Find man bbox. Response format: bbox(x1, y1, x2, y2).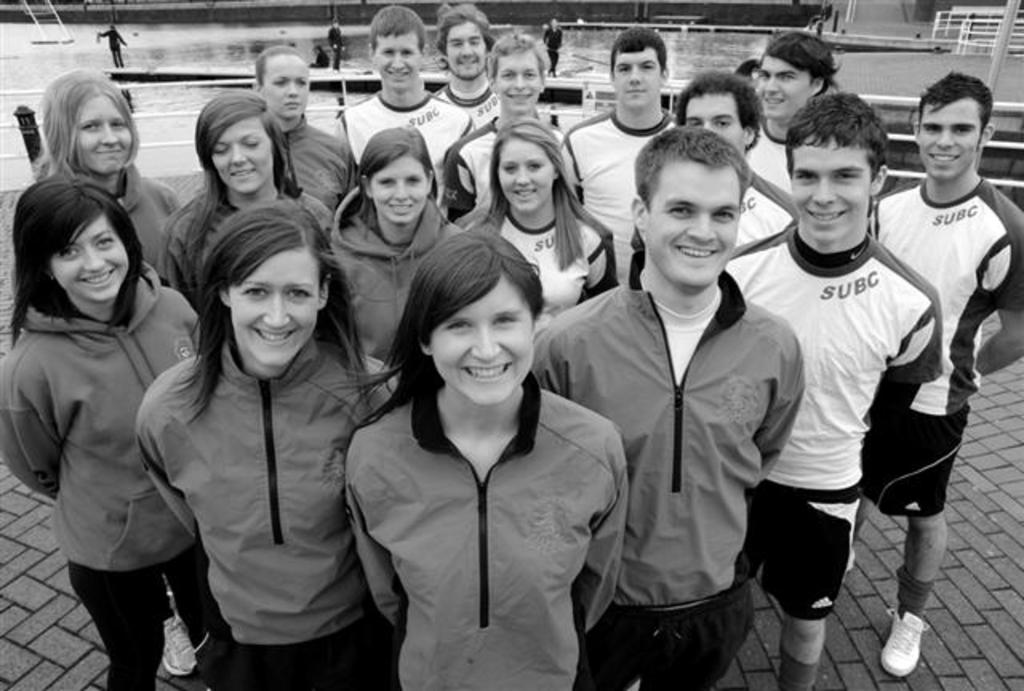
bbox(726, 93, 944, 689).
